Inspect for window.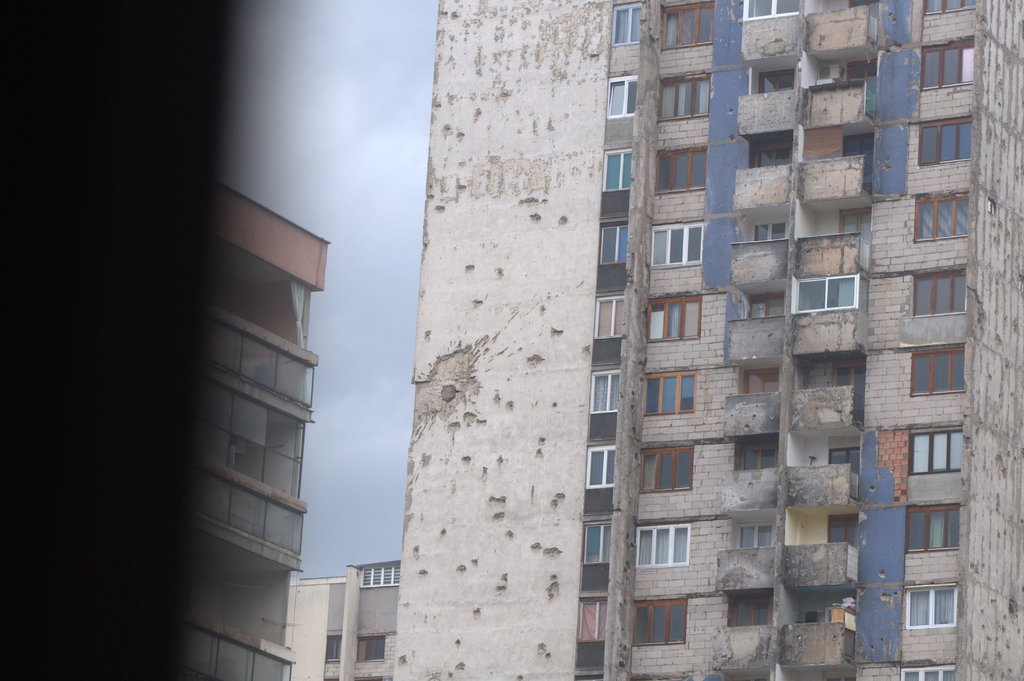
Inspection: select_region(740, 0, 800, 21).
